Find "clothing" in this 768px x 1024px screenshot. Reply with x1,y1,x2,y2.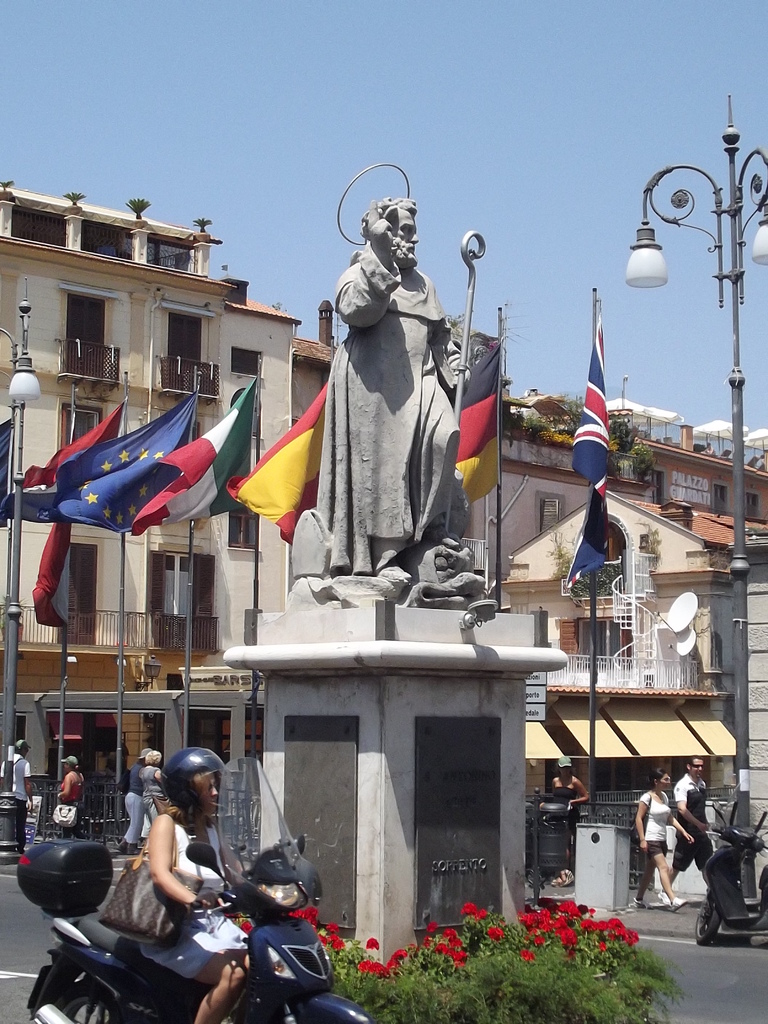
61,772,87,837.
